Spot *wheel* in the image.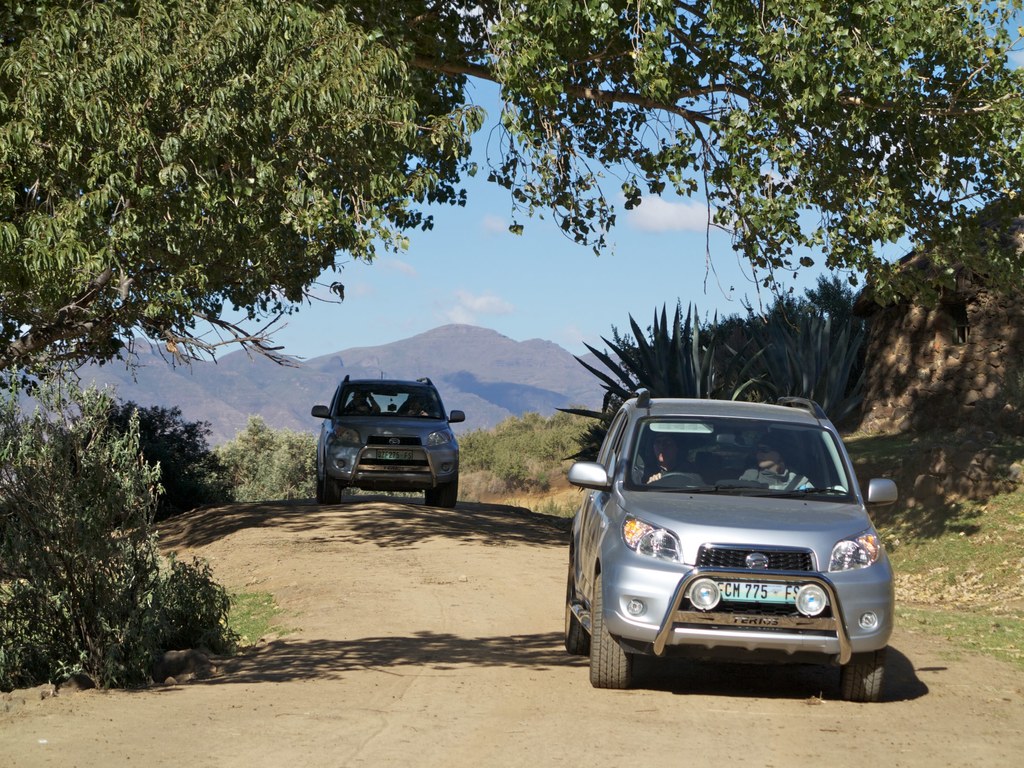
*wheel* found at {"left": 582, "top": 538, "right": 635, "bottom": 687}.
